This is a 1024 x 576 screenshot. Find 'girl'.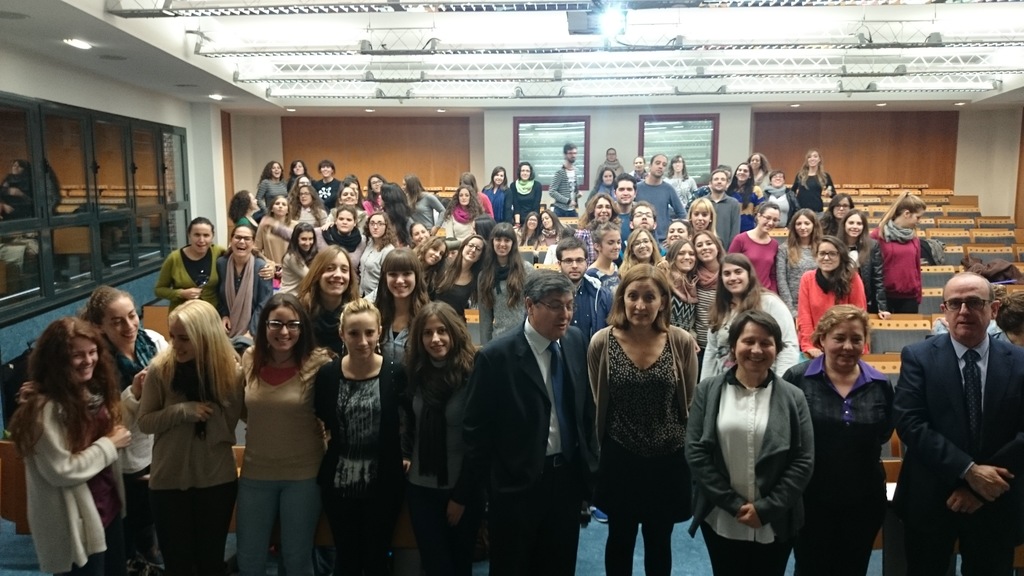
Bounding box: select_region(662, 151, 700, 211).
